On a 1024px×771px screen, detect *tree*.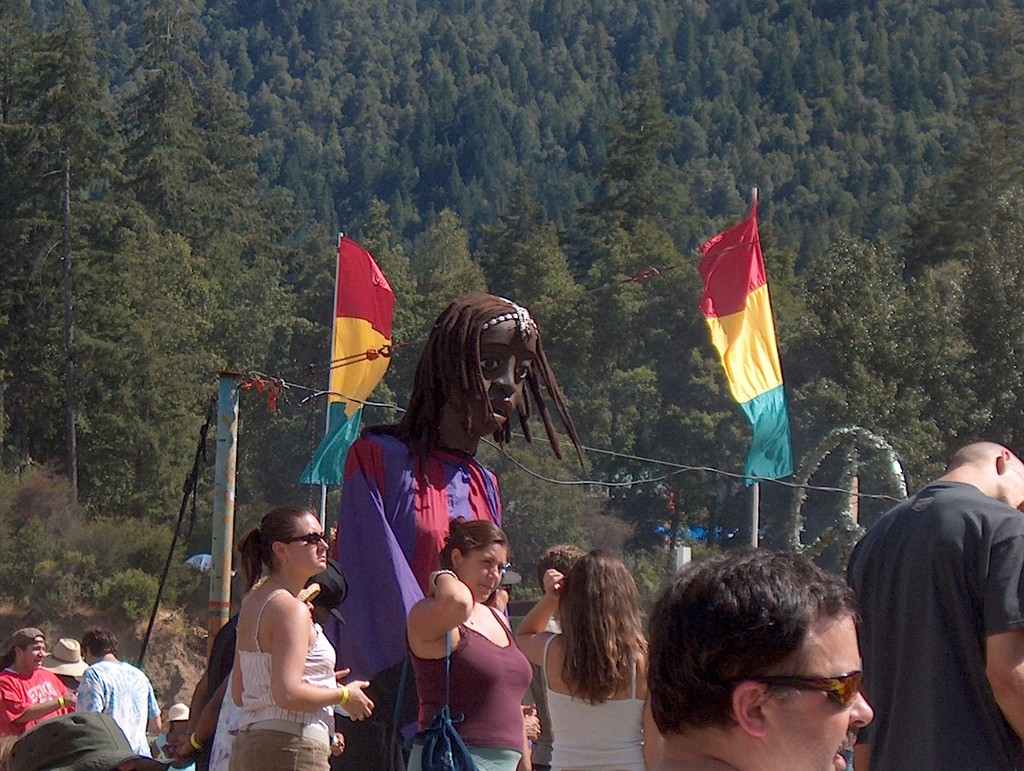
bbox=[819, 359, 926, 446].
